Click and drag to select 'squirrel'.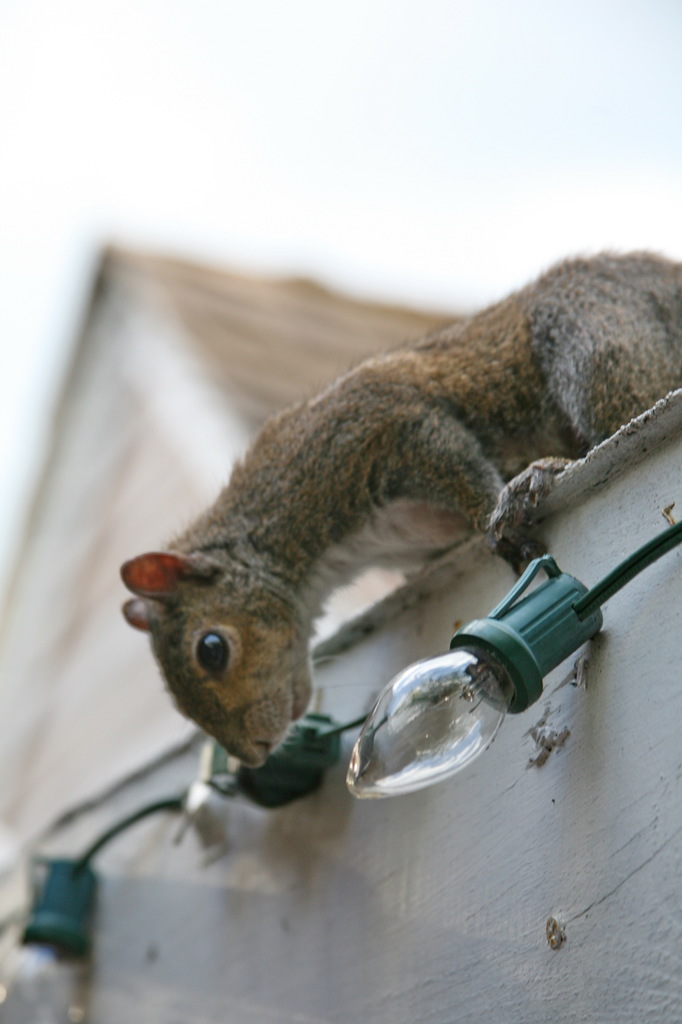
Selection: Rect(90, 232, 681, 787).
